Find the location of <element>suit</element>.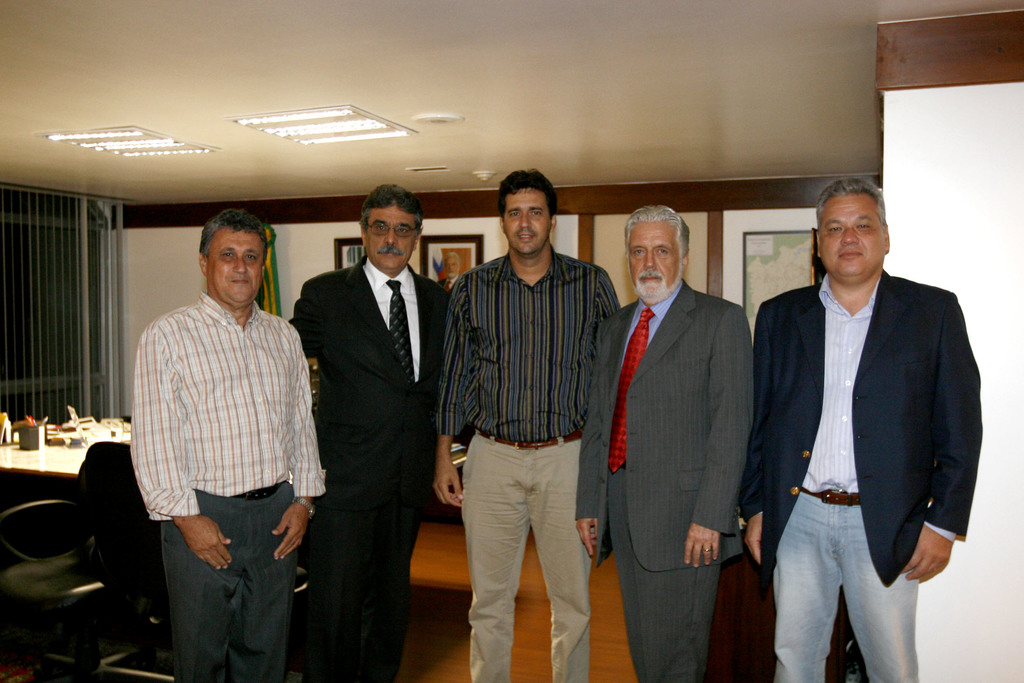
Location: box=[288, 180, 452, 667].
